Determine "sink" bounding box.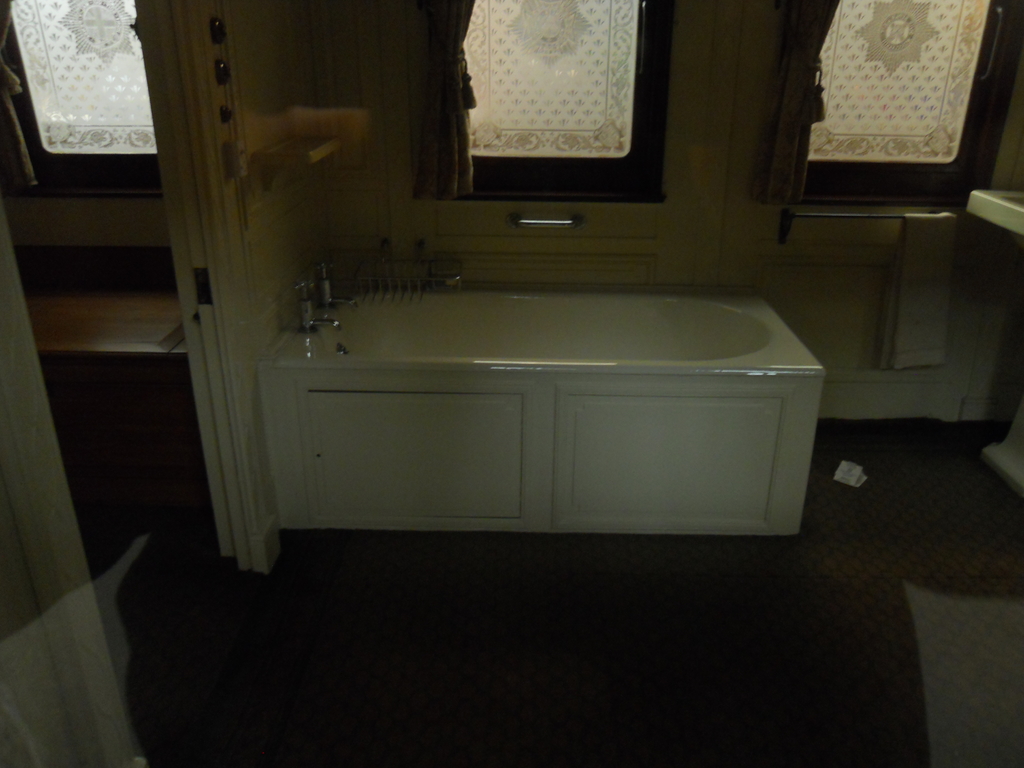
Determined: {"left": 966, "top": 189, "right": 1023, "bottom": 238}.
